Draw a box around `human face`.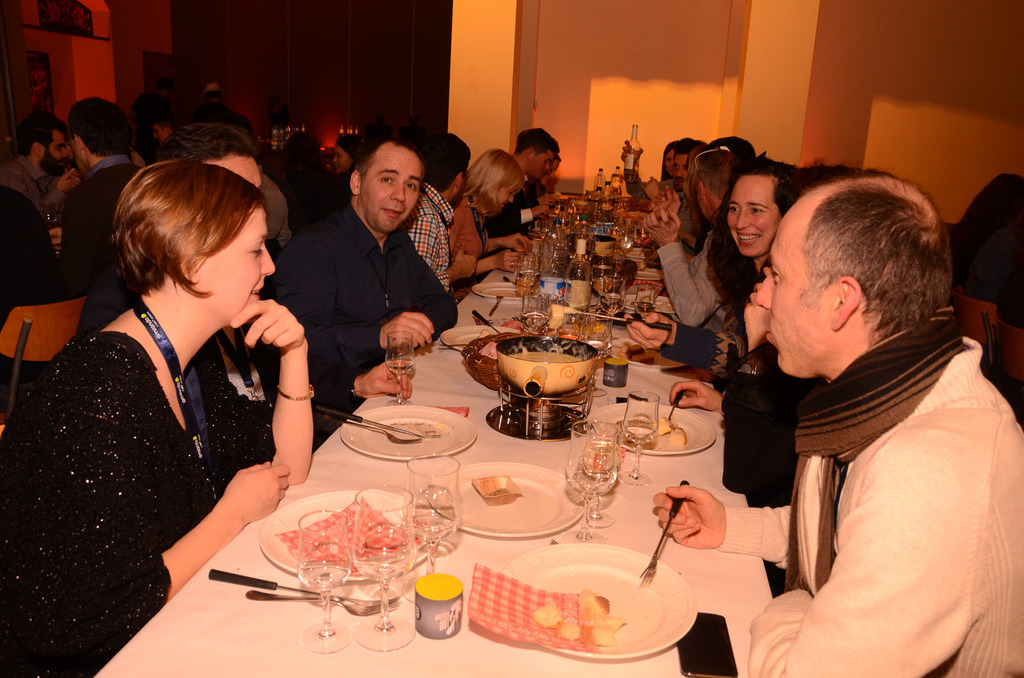
detection(675, 145, 685, 174).
